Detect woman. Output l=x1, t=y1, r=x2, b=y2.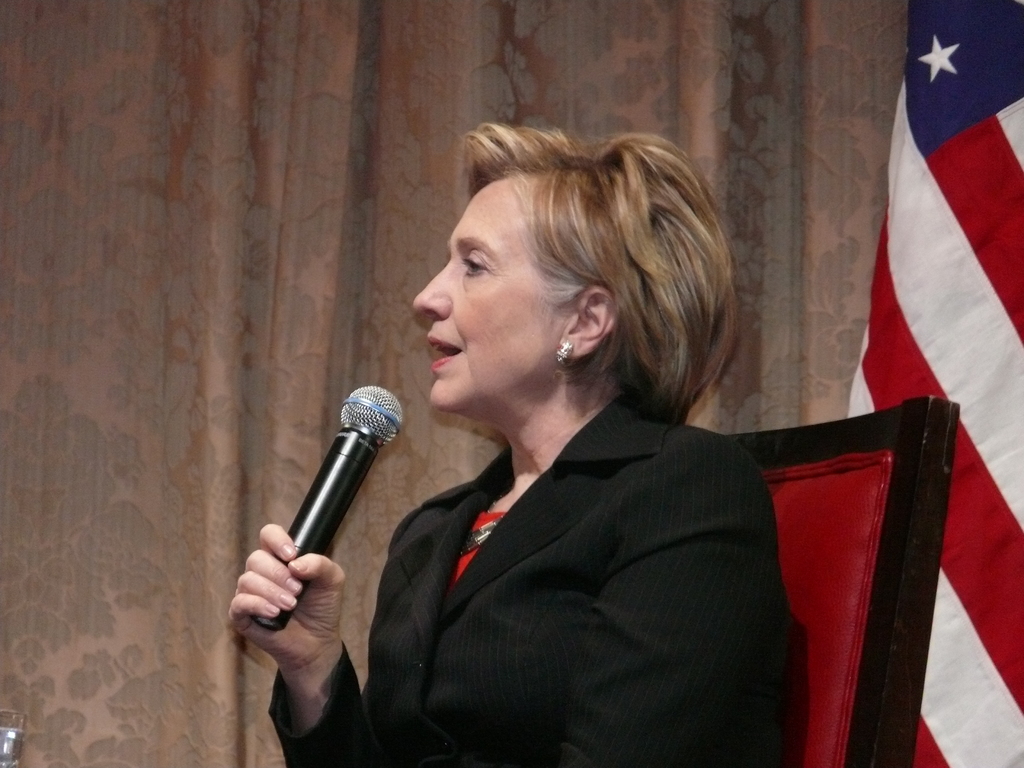
l=228, t=122, r=795, b=767.
